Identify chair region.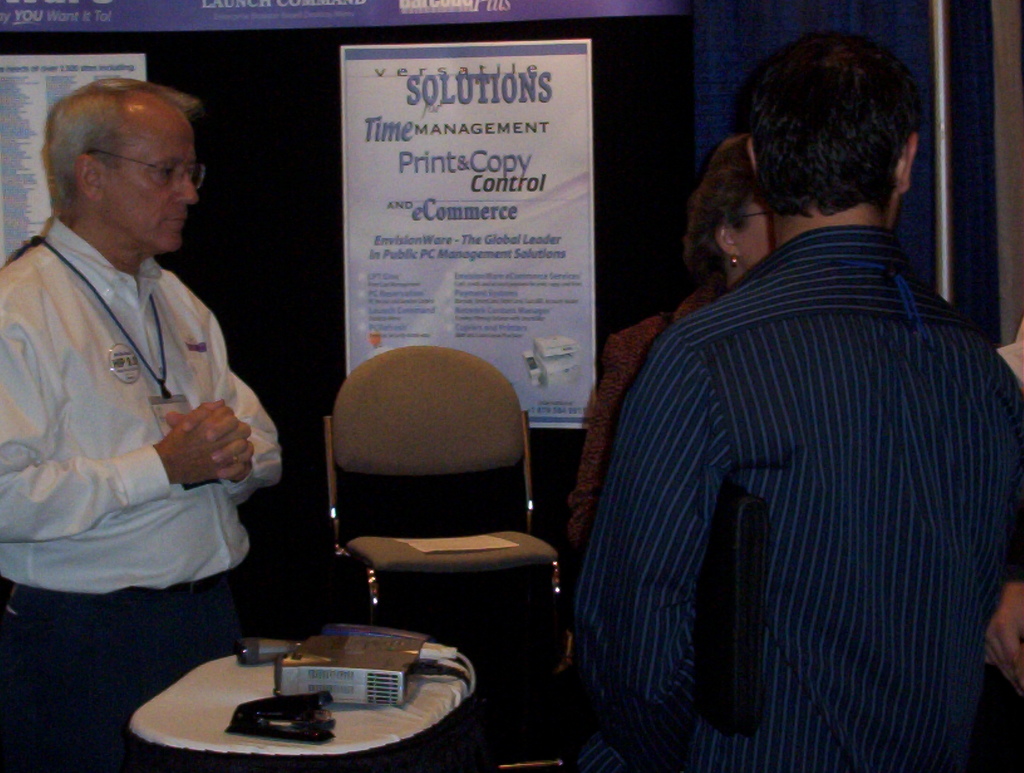
Region: [left=297, top=354, right=564, bottom=684].
